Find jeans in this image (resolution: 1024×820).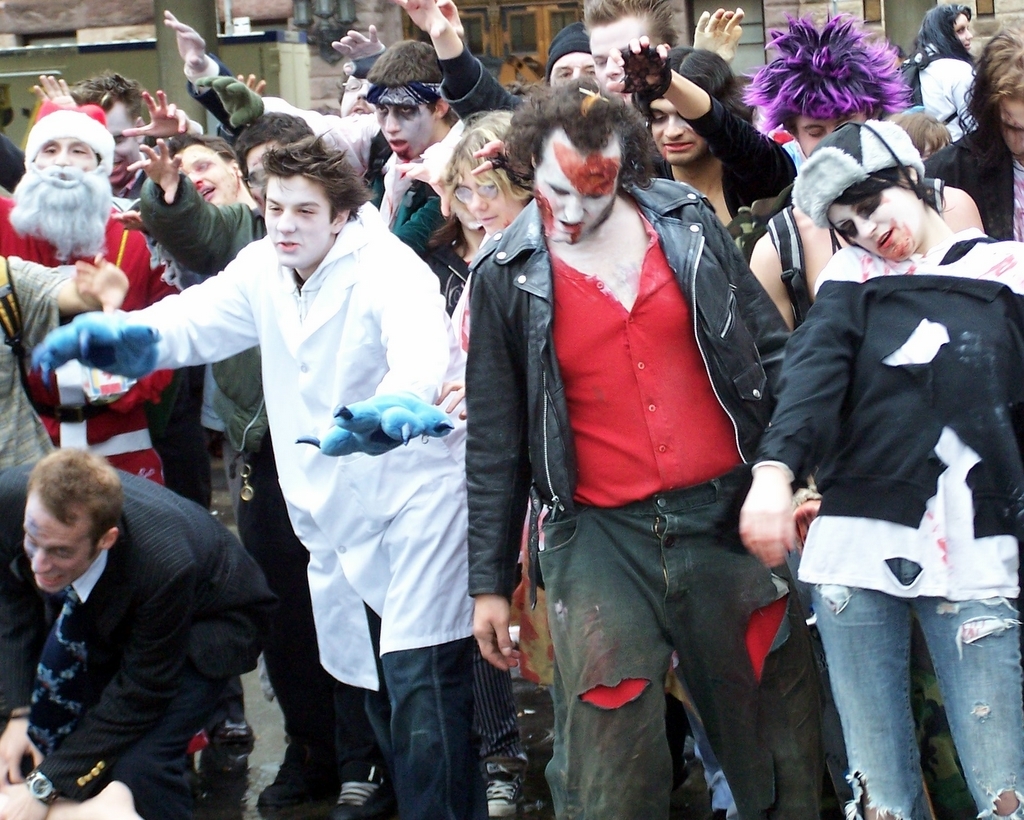
(left=375, top=616, right=494, bottom=811).
